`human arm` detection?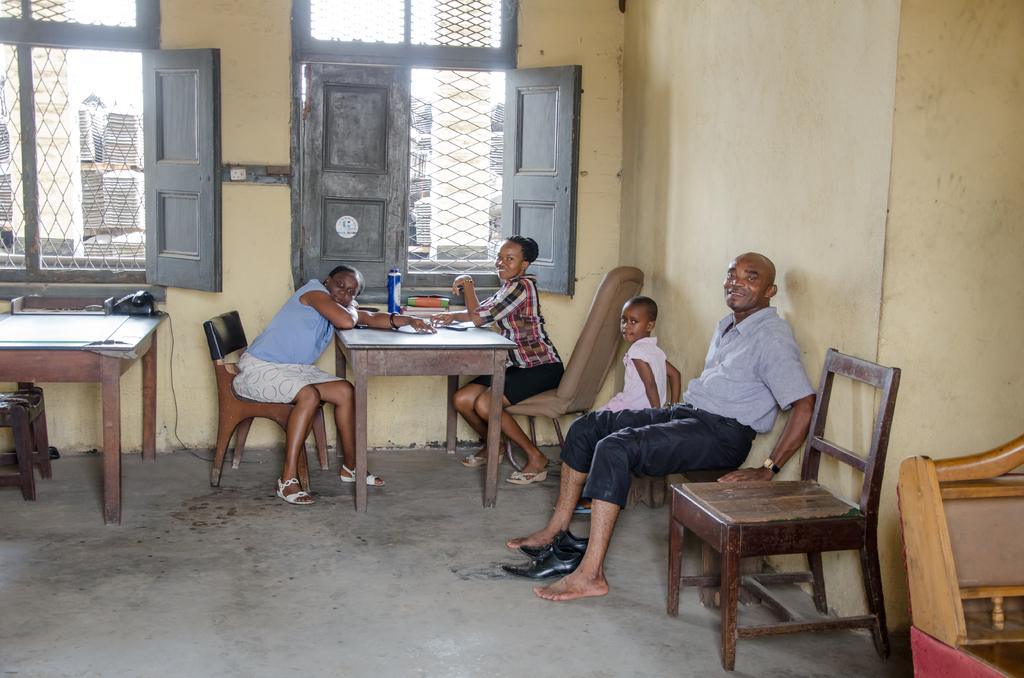
[x1=356, y1=306, x2=437, y2=336]
